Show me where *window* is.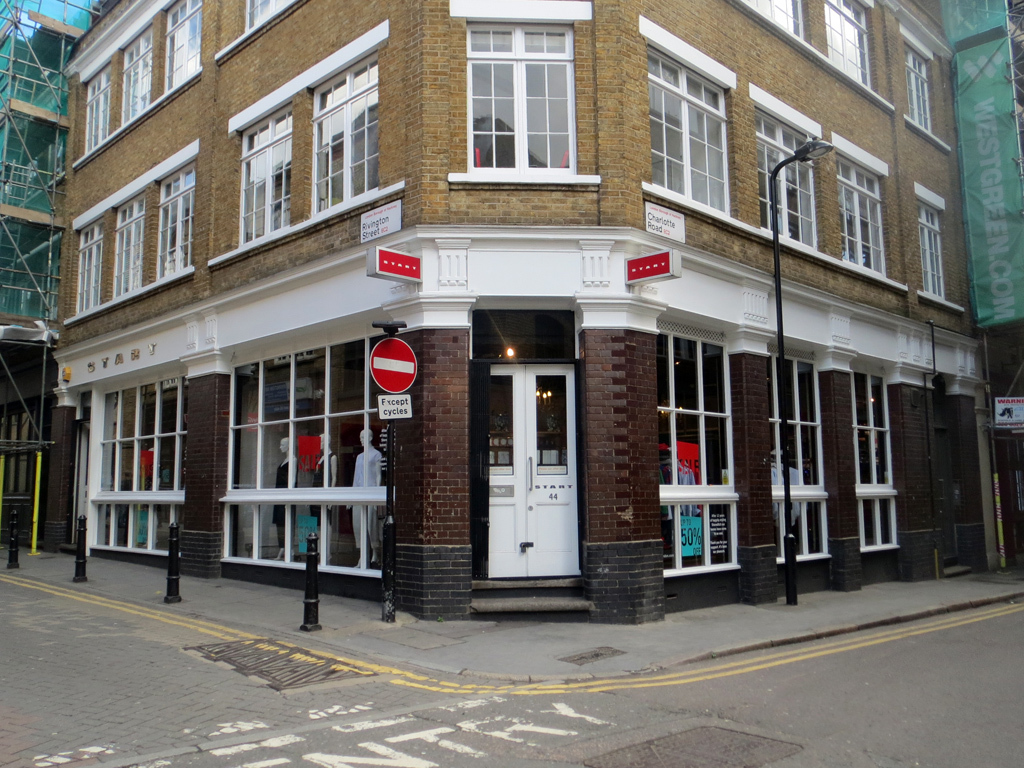
*window* is at box(154, 160, 193, 276).
